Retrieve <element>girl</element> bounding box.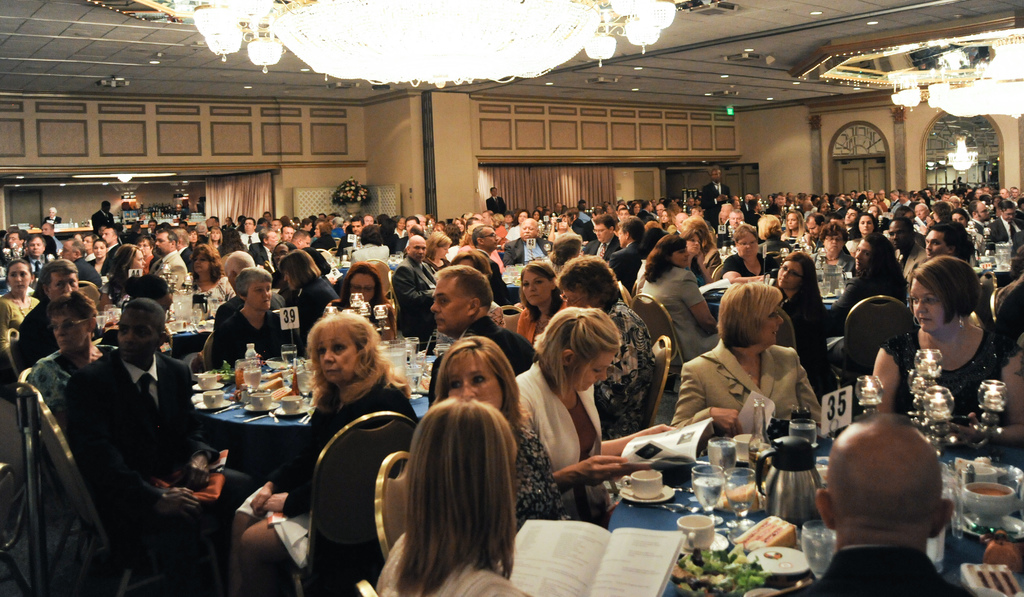
Bounding box: x1=513, y1=303, x2=676, y2=487.
